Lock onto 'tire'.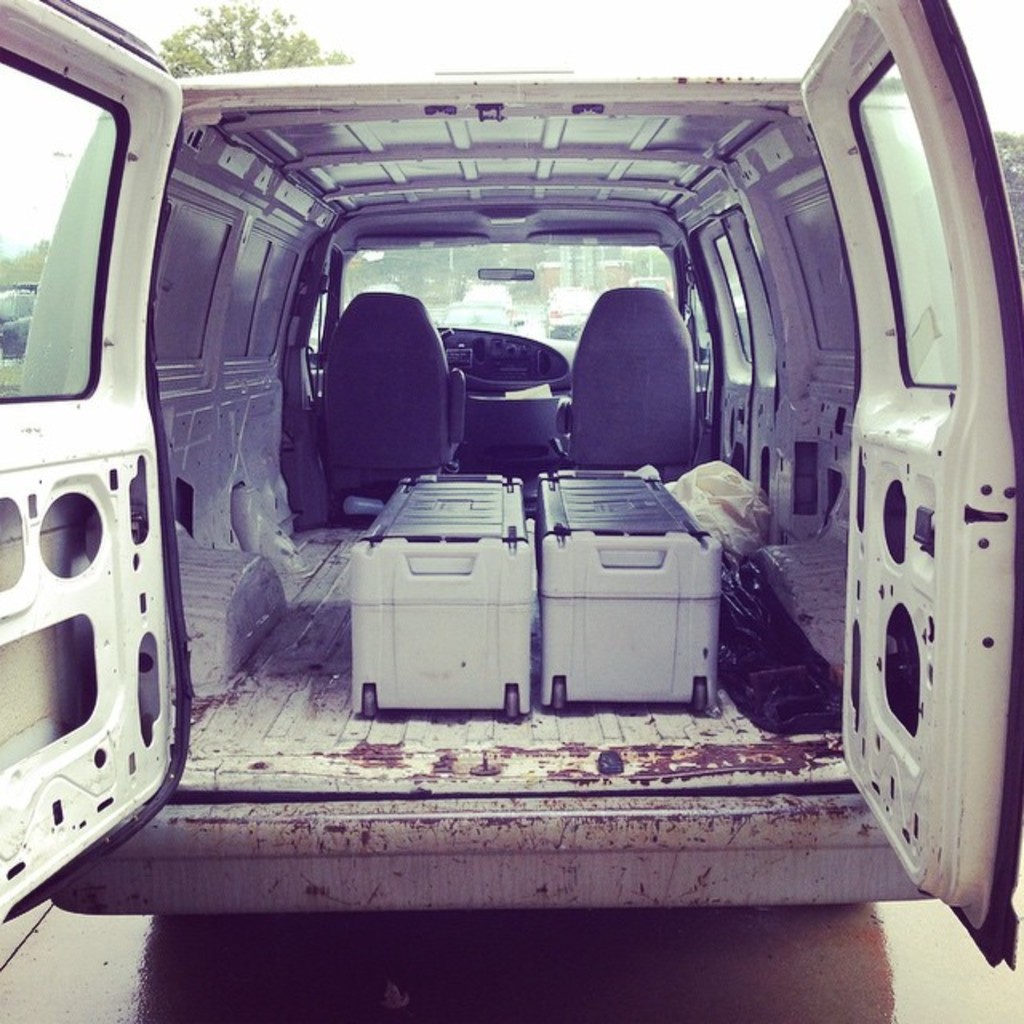
Locked: pyautogui.locateOnScreen(552, 672, 565, 712).
